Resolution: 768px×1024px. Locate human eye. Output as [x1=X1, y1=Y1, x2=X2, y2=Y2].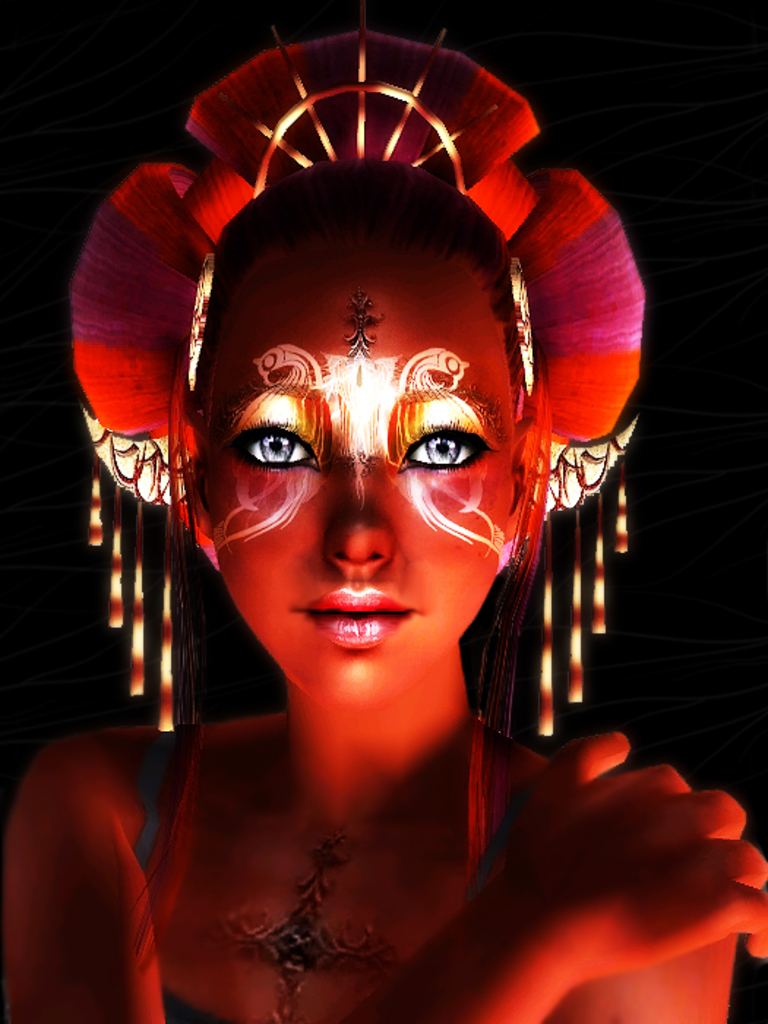
[x1=399, y1=405, x2=497, y2=477].
